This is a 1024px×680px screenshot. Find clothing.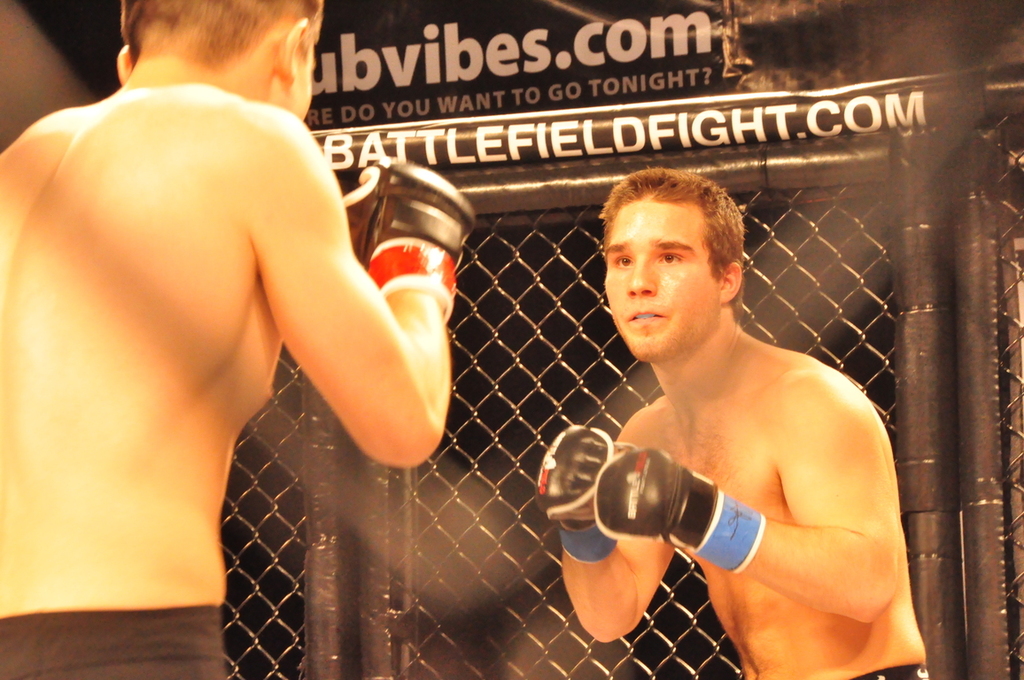
Bounding box: <box>0,605,227,679</box>.
